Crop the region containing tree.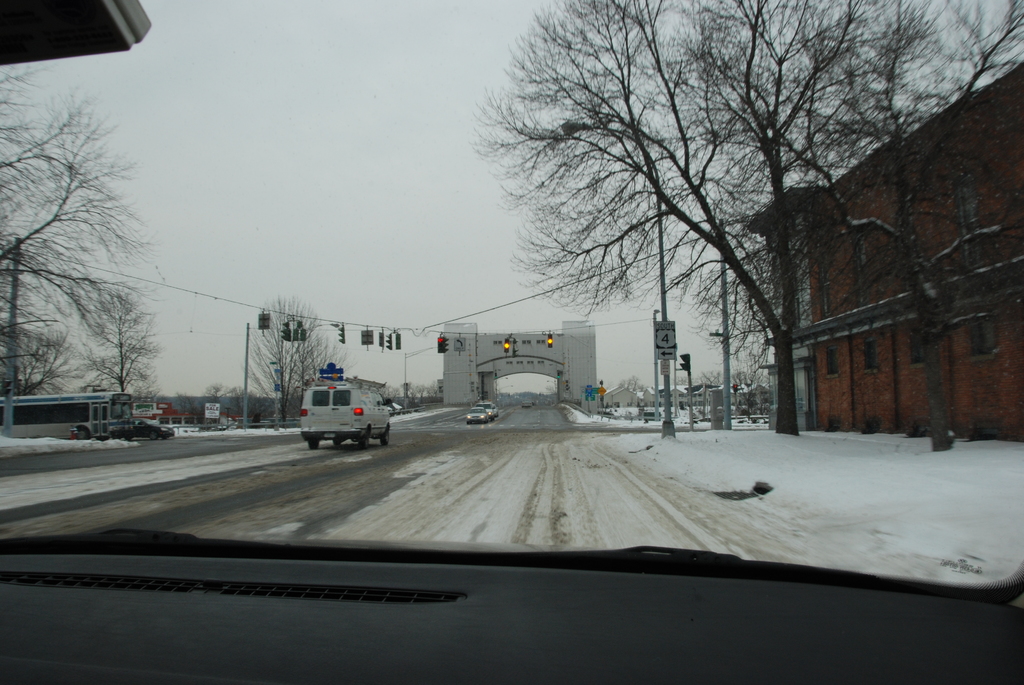
Crop region: 470:0:1021:446.
